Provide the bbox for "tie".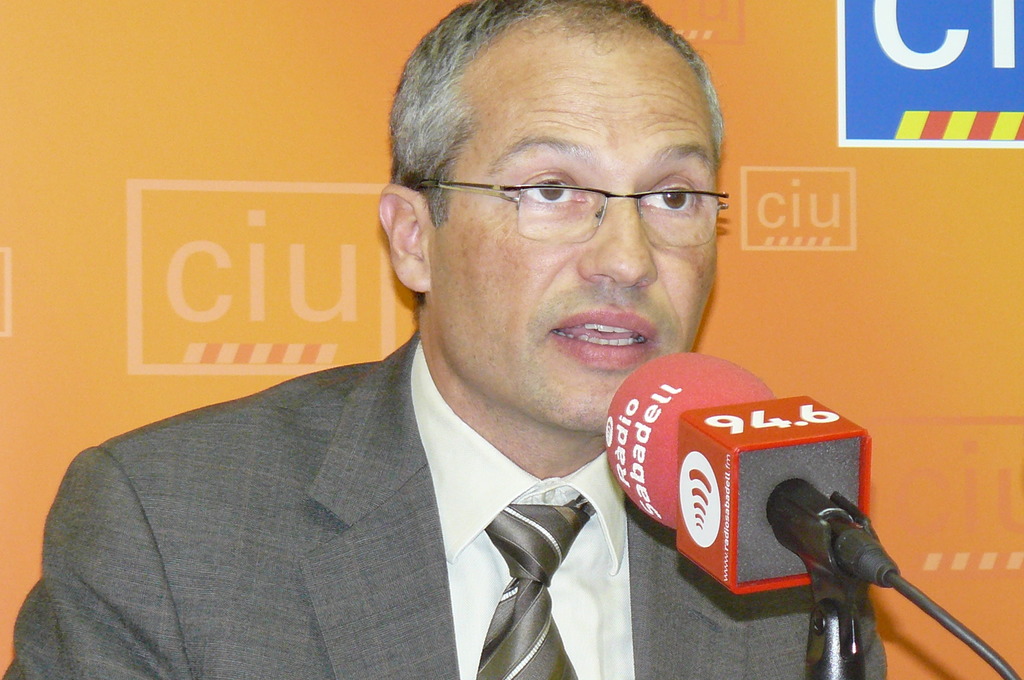
box(476, 487, 597, 679).
